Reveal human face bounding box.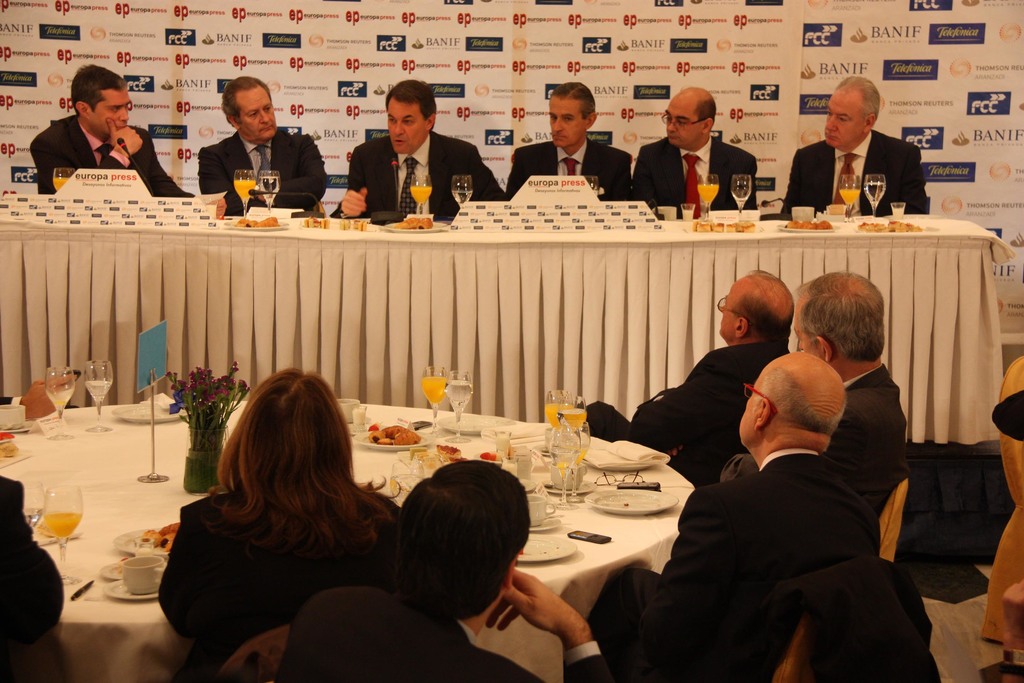
Revealed: box=[548, 94, 587, 148].
